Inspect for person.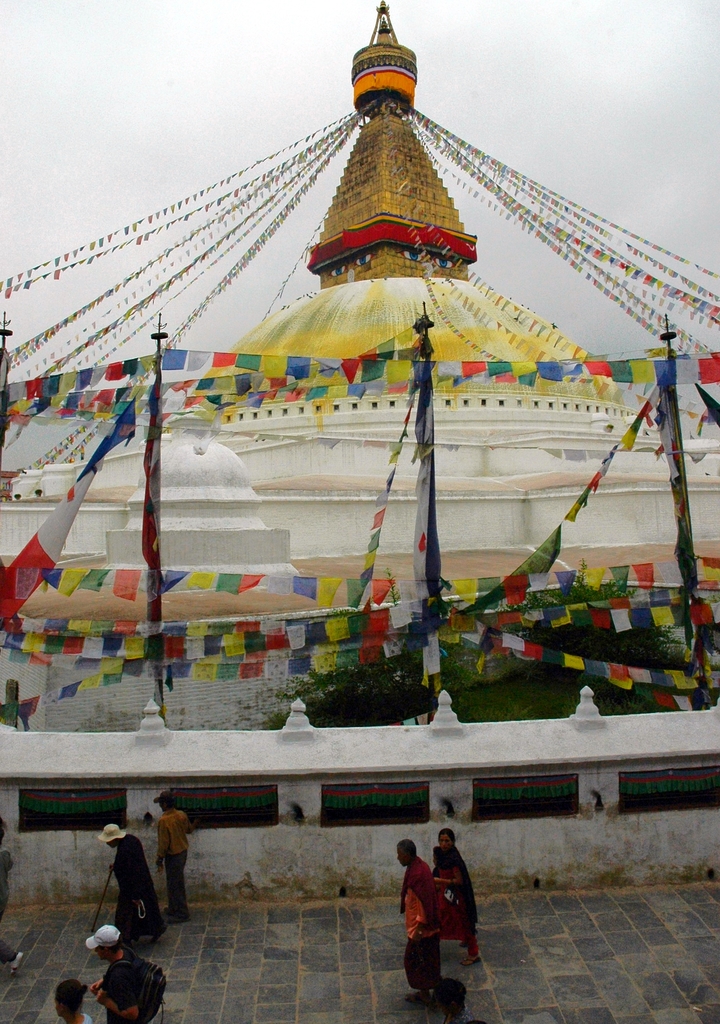
Inspection: bbox=[100, 820, 167, 949].
